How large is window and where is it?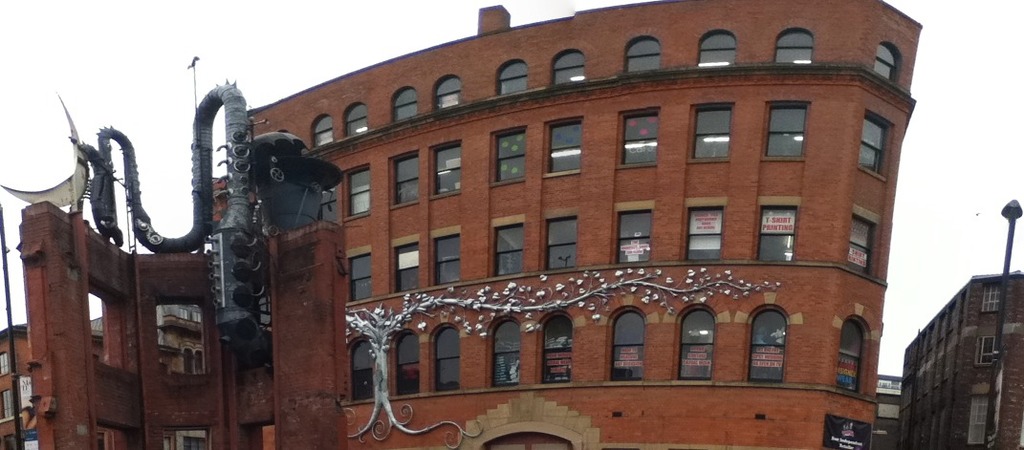
Bounding box: {"x1": 611, "y1": 103, "x2": 666, "y2": 169}.
